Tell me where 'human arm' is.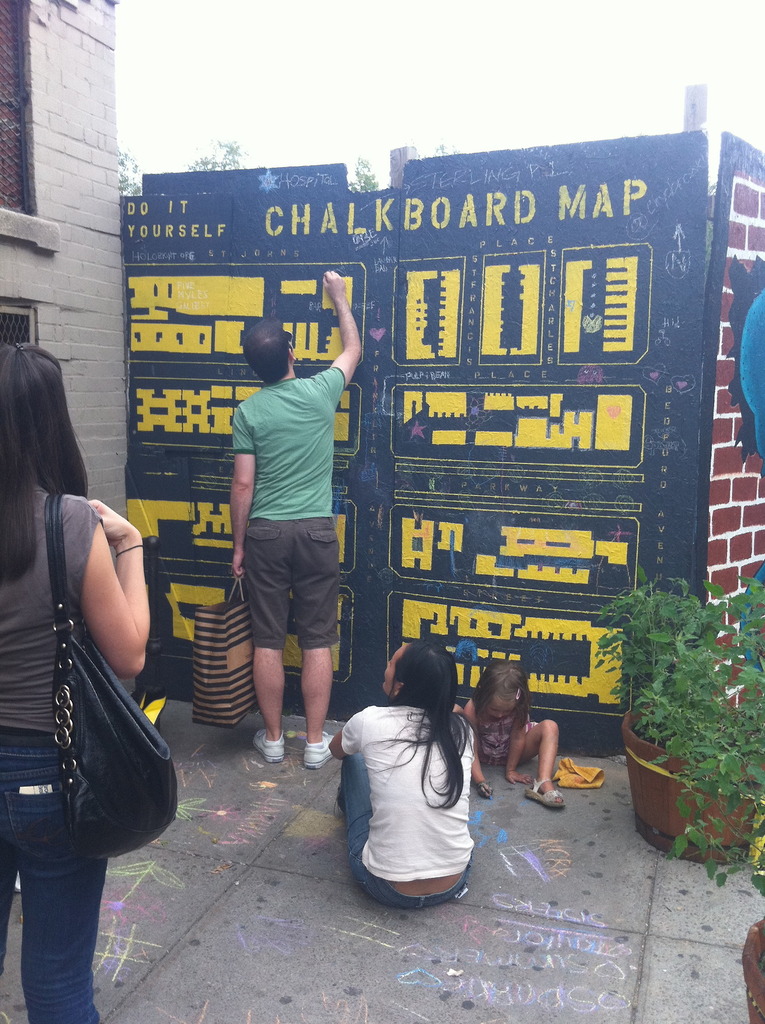
'human arm' is at 309/268/363/406.
